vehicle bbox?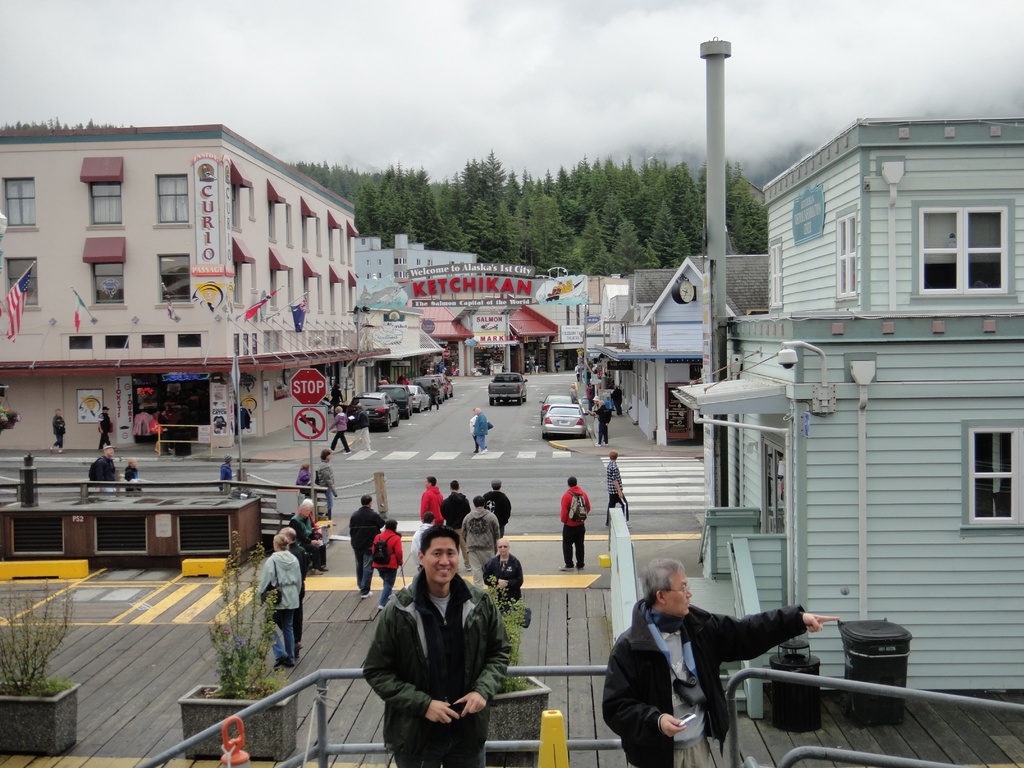
BBox(431, 376, 451, 400)
